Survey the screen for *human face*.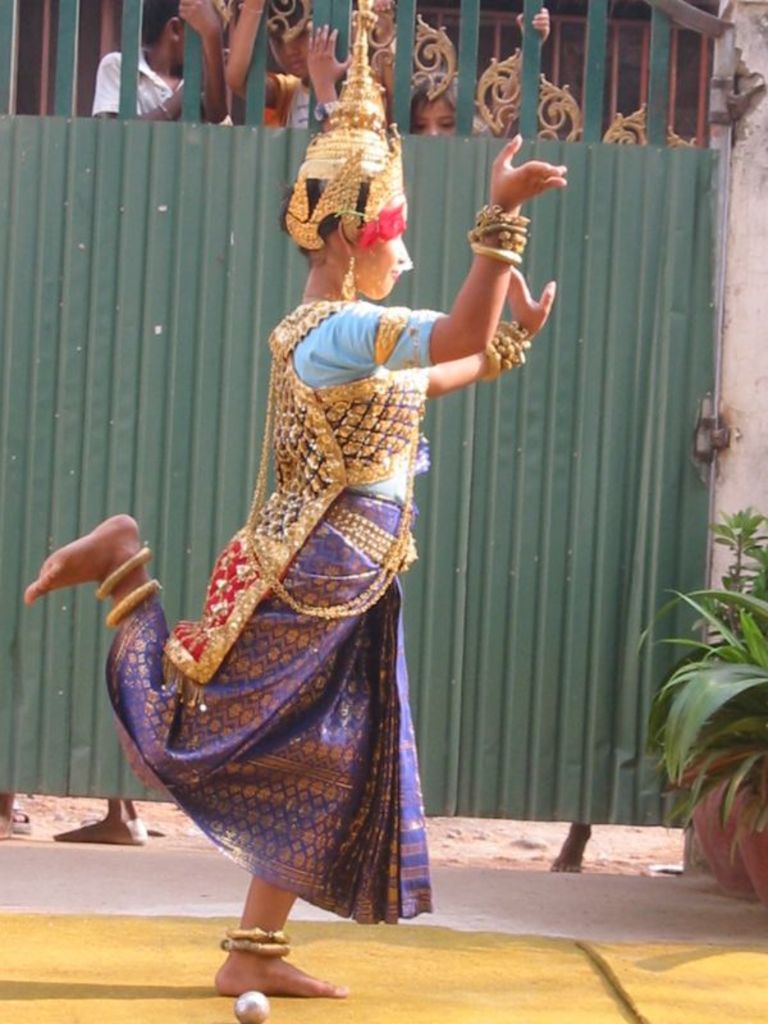
Survey found: left=284, top=18, right=306, bottom=77.
